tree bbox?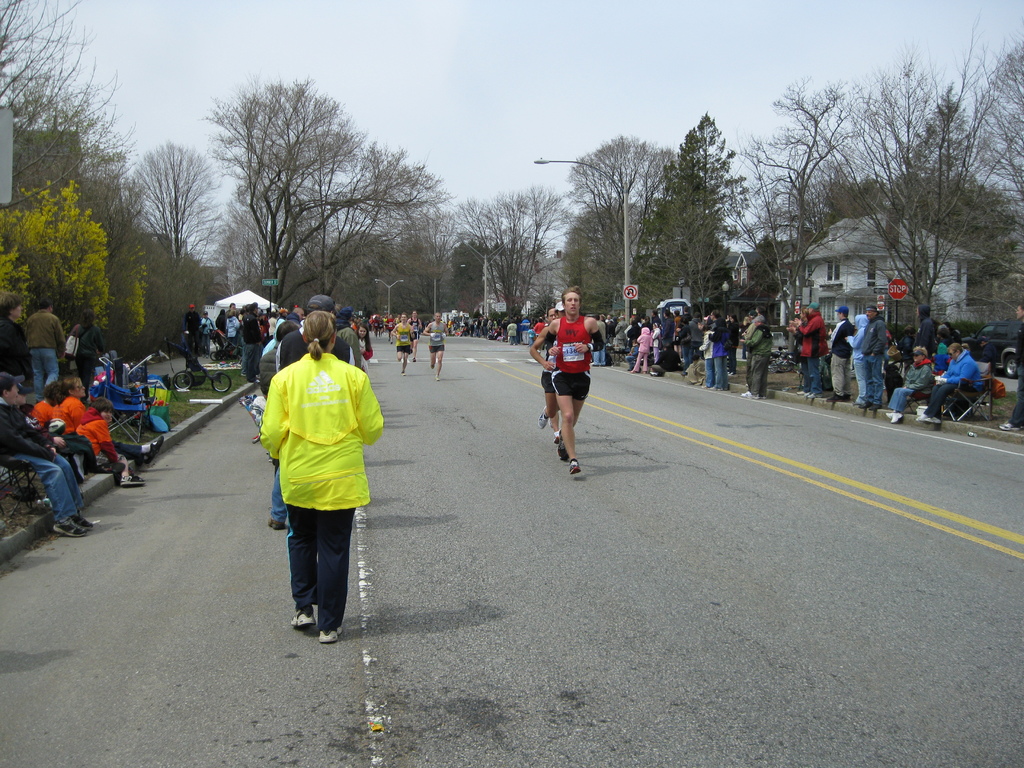
Rect(0, 0, 132, 216)
